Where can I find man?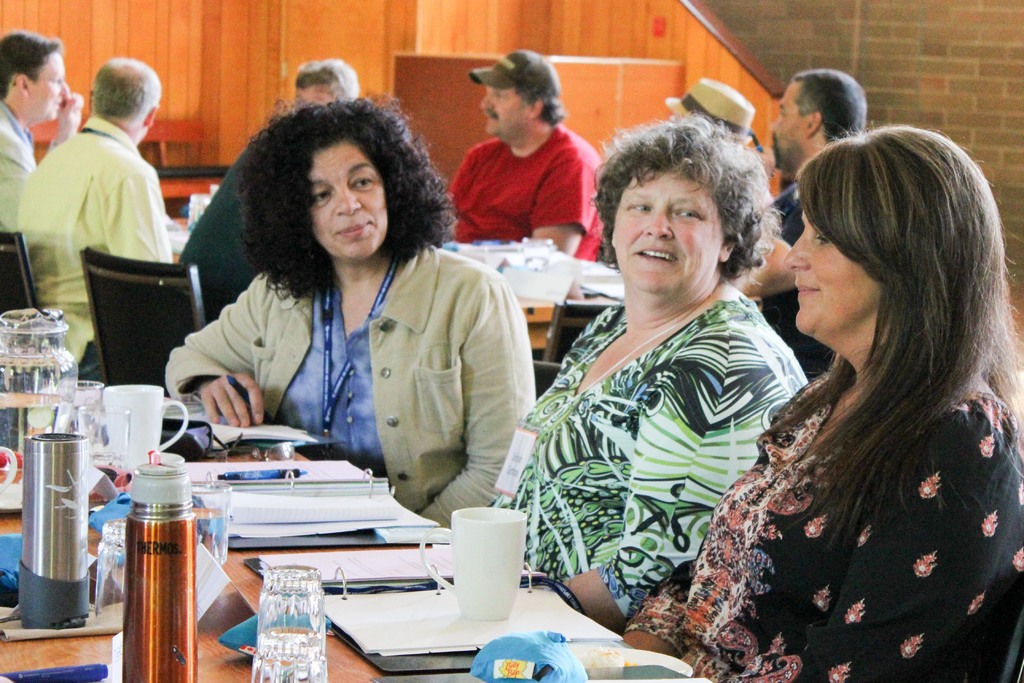
You can find it at 767,60,870,377.
